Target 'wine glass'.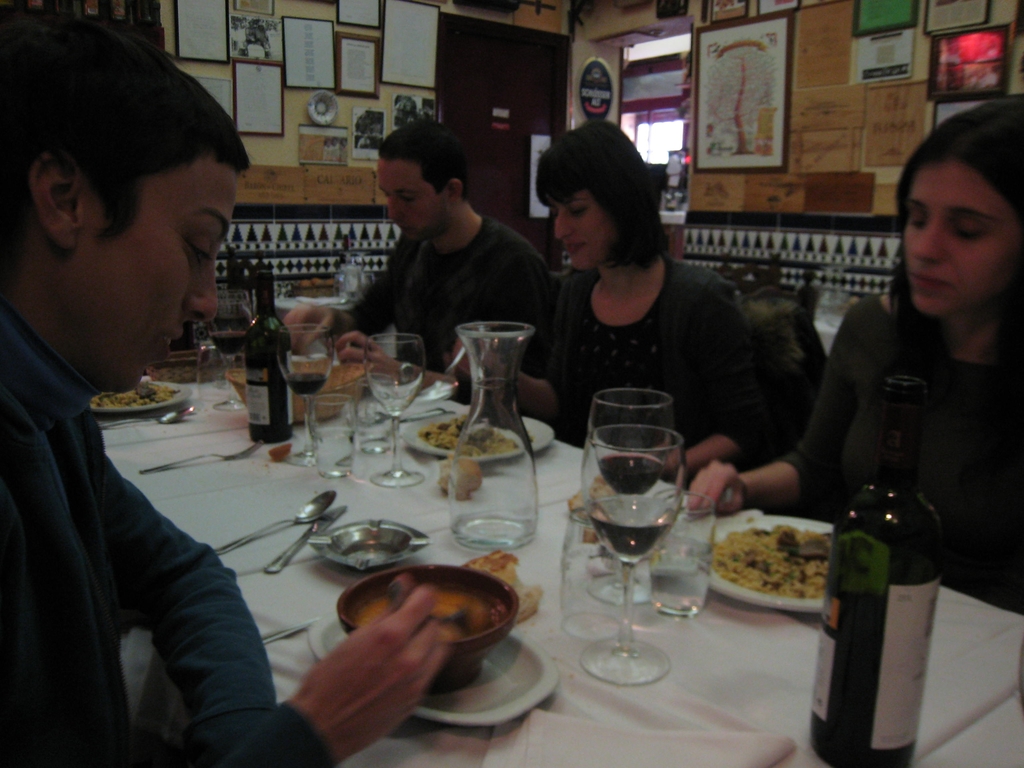
Target region: x1=312, y1=397, x2=358, y2=479.
